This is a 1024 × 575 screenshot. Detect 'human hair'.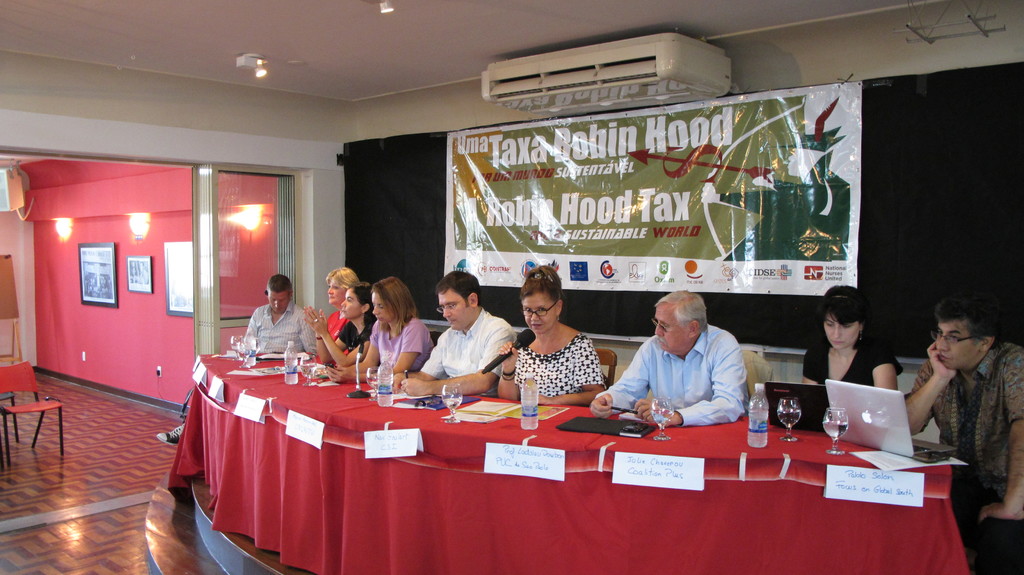
x1=653, y1=288, x2=710, y2=332.
